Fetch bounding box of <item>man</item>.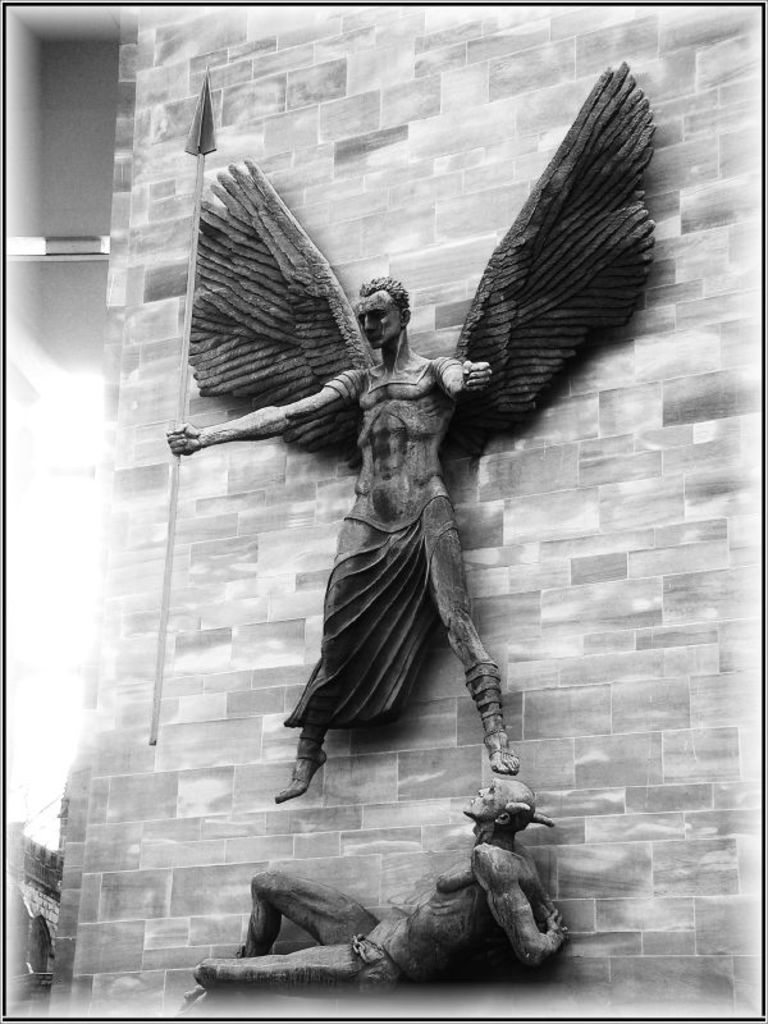
Bbox: 228/257/553/844.
